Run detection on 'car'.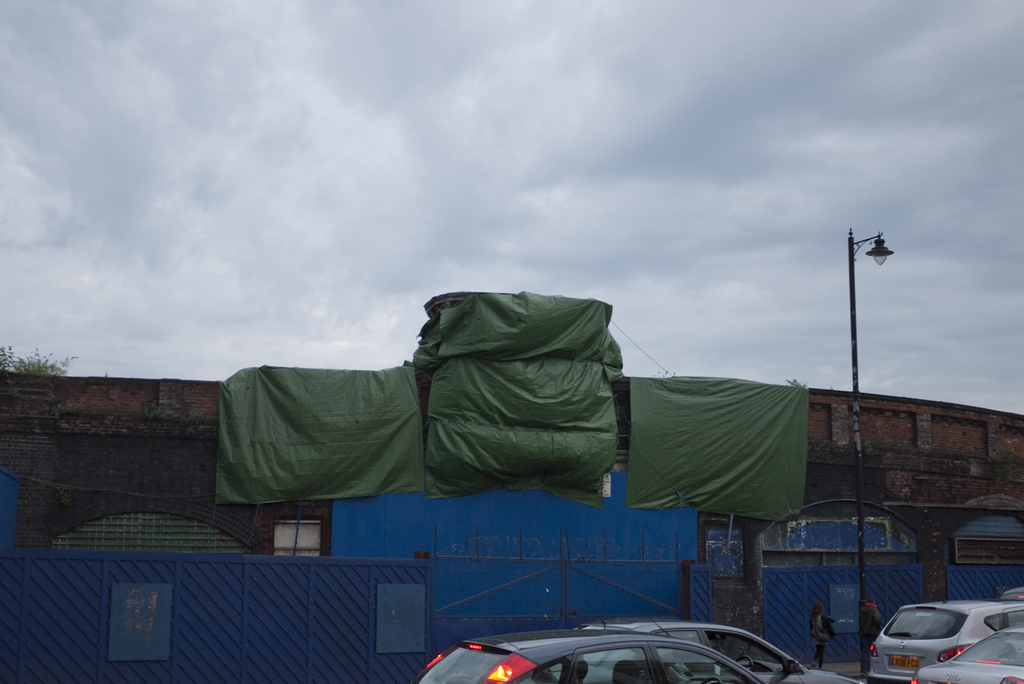
Result: {"left": 553, "top": 620, "right": 872, "bottom": 683}.
